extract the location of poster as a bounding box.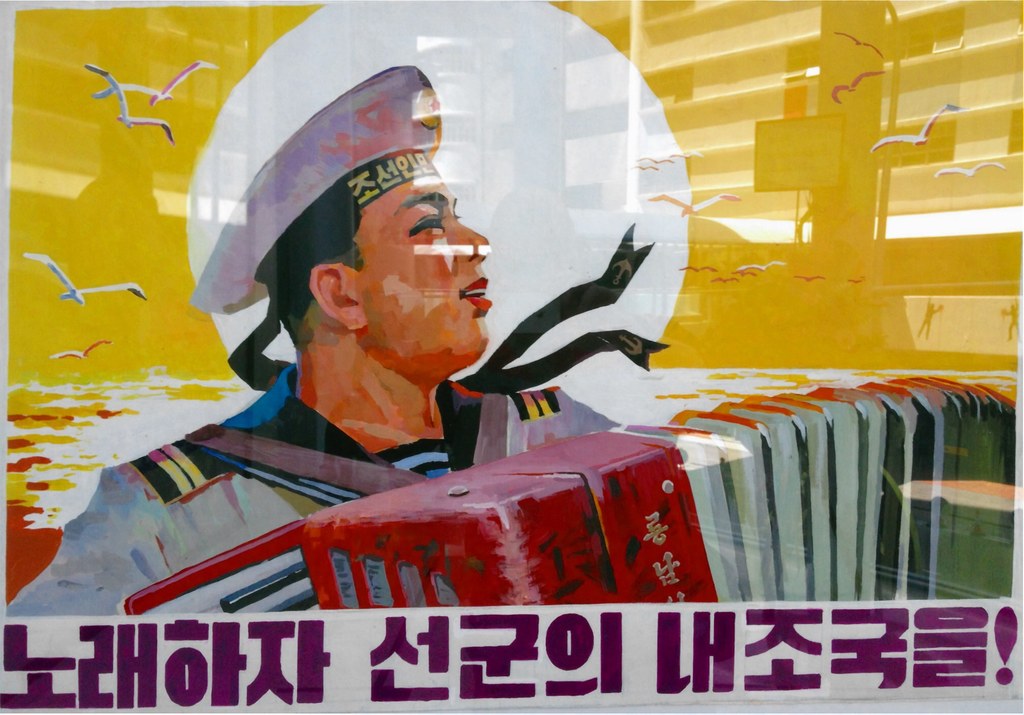
(left=0, top=2, right=1023, bottom=714).
